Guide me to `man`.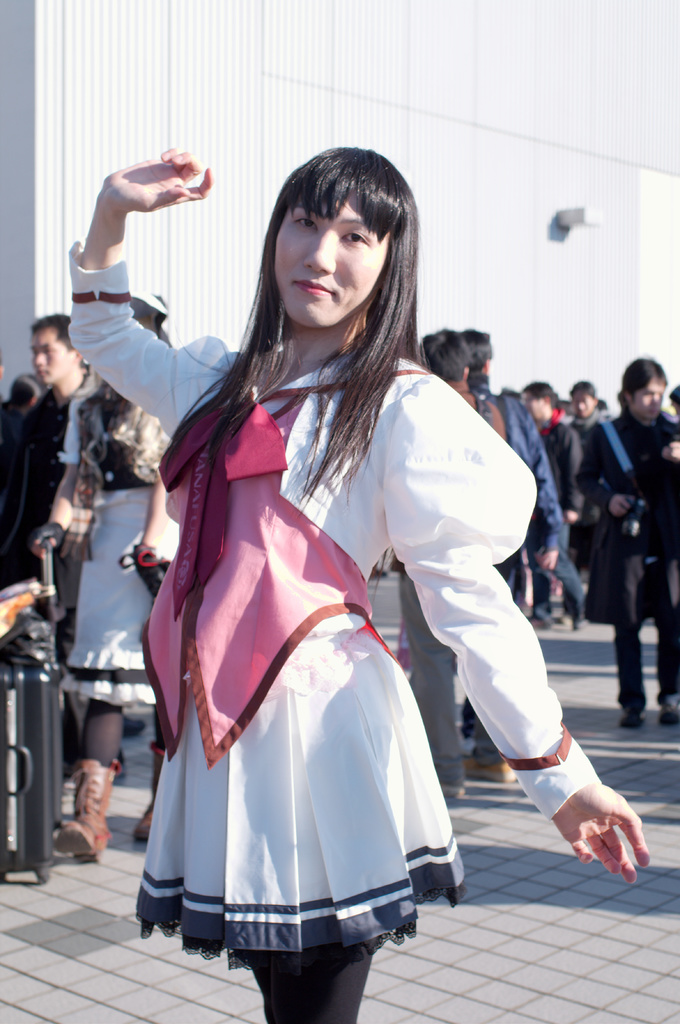
Guidance: [left=666, top=378, right=679, bottom=424].
